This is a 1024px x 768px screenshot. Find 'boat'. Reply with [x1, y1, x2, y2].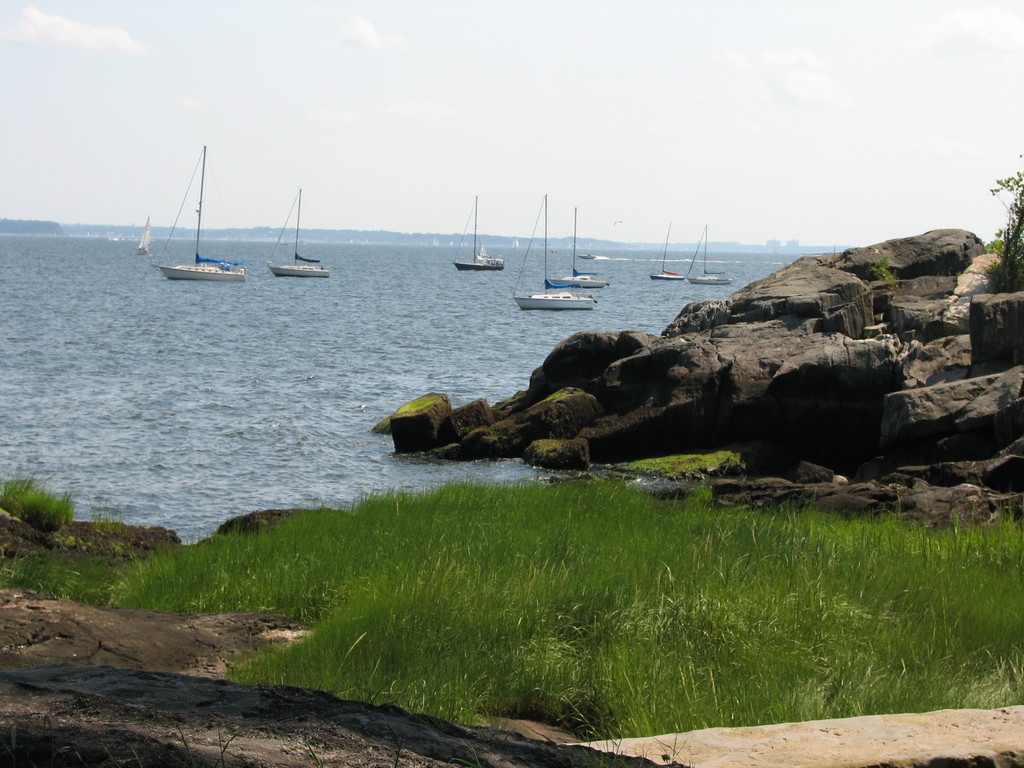
[652, 220, 682, 282].
